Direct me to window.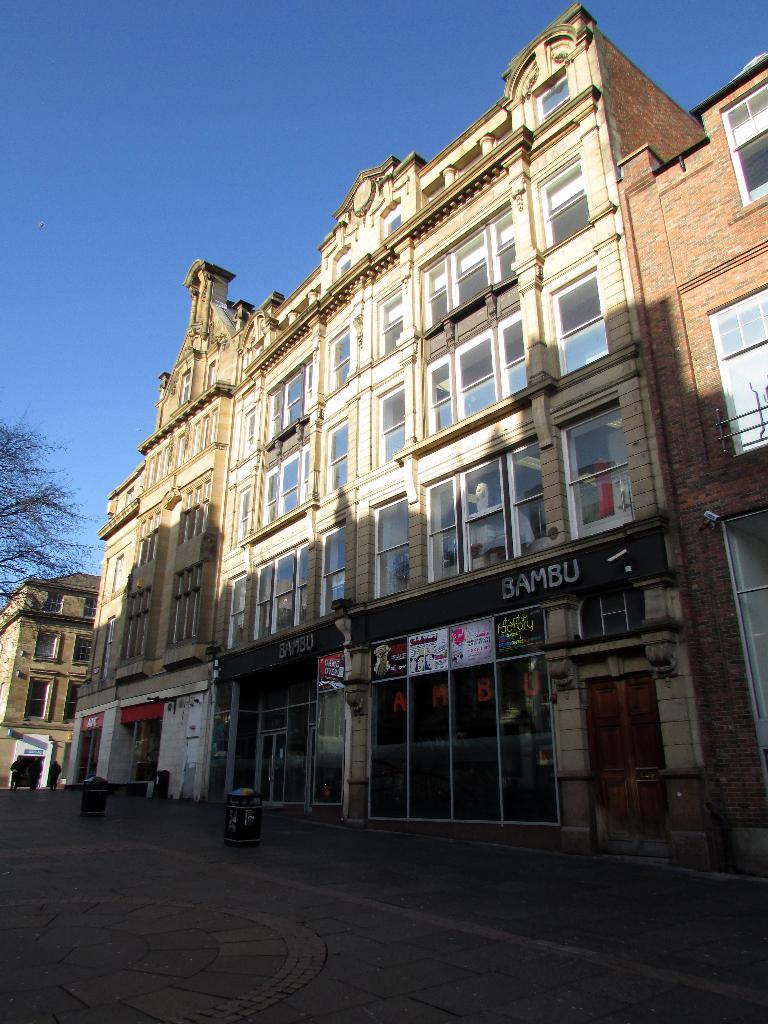
Direction: [546, 264, 609, 383].
